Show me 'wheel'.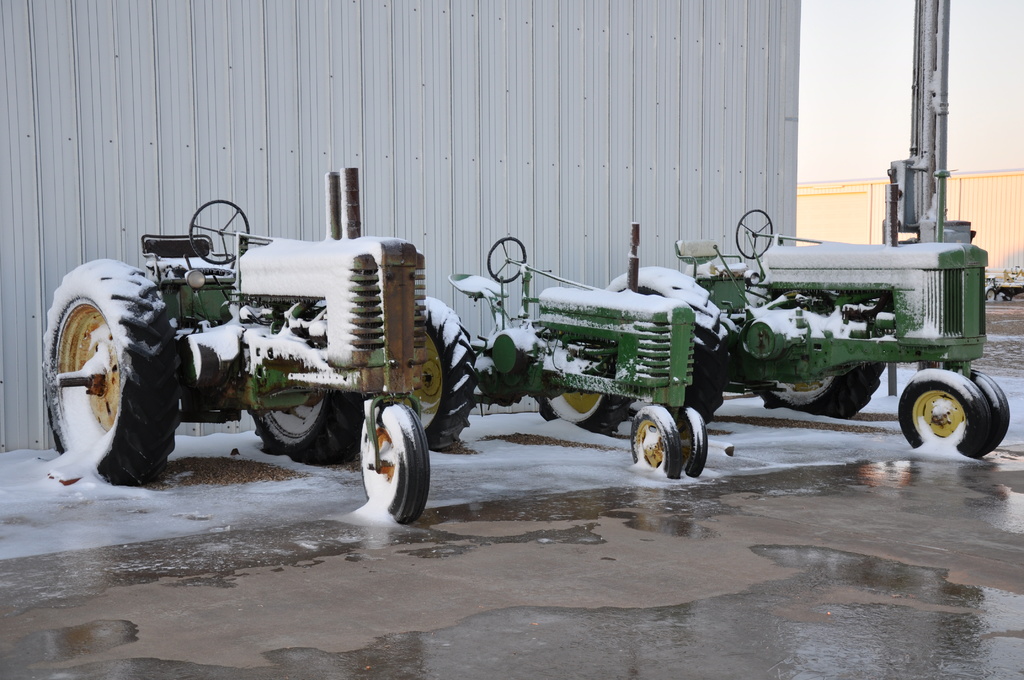
'wheel' is here: {"left": 488, "top": 239, "right": 525, "bottom": 284}.
